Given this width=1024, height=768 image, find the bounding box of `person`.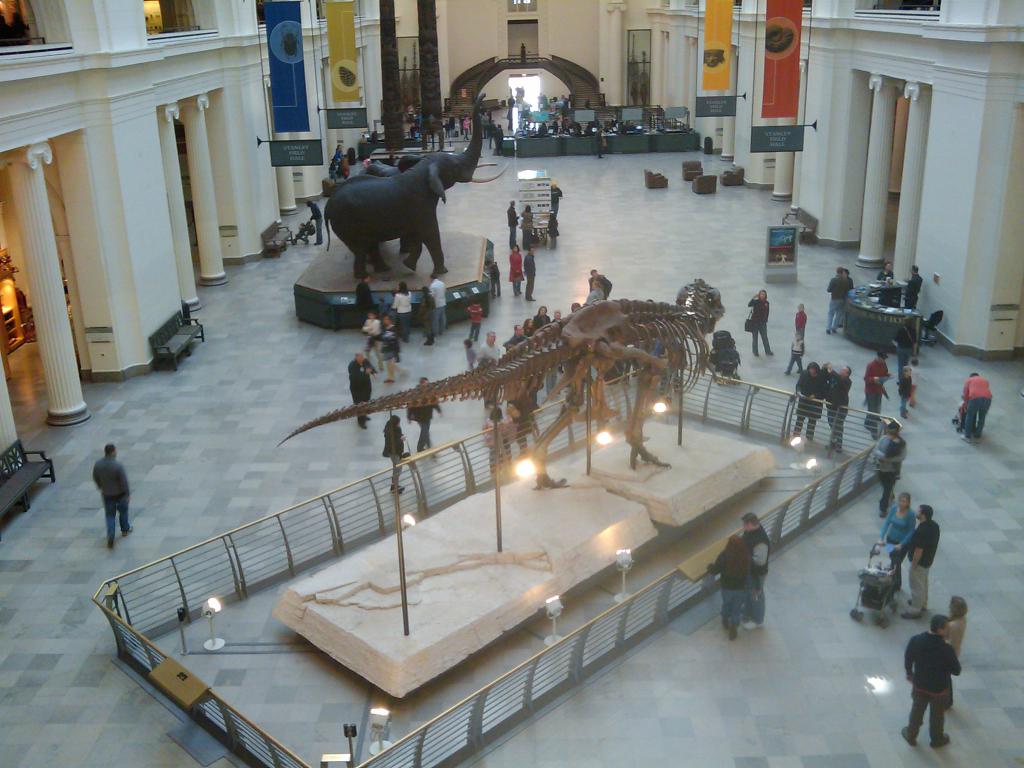
[362, 312, 380, 347].
